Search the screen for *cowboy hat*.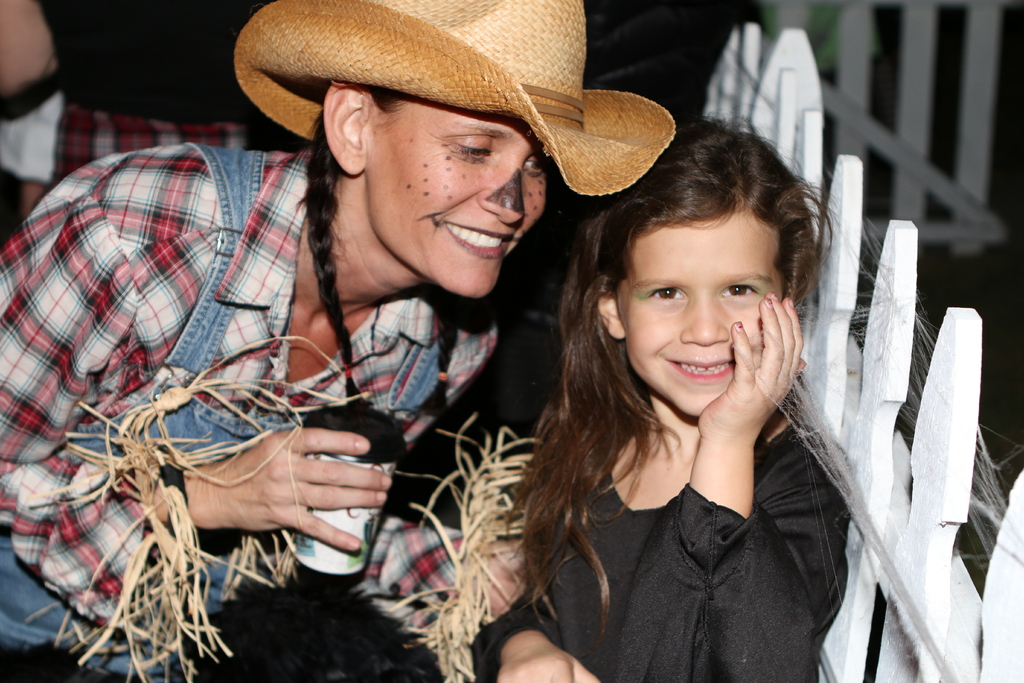
Found at detection(232, 5, 678, 195).
